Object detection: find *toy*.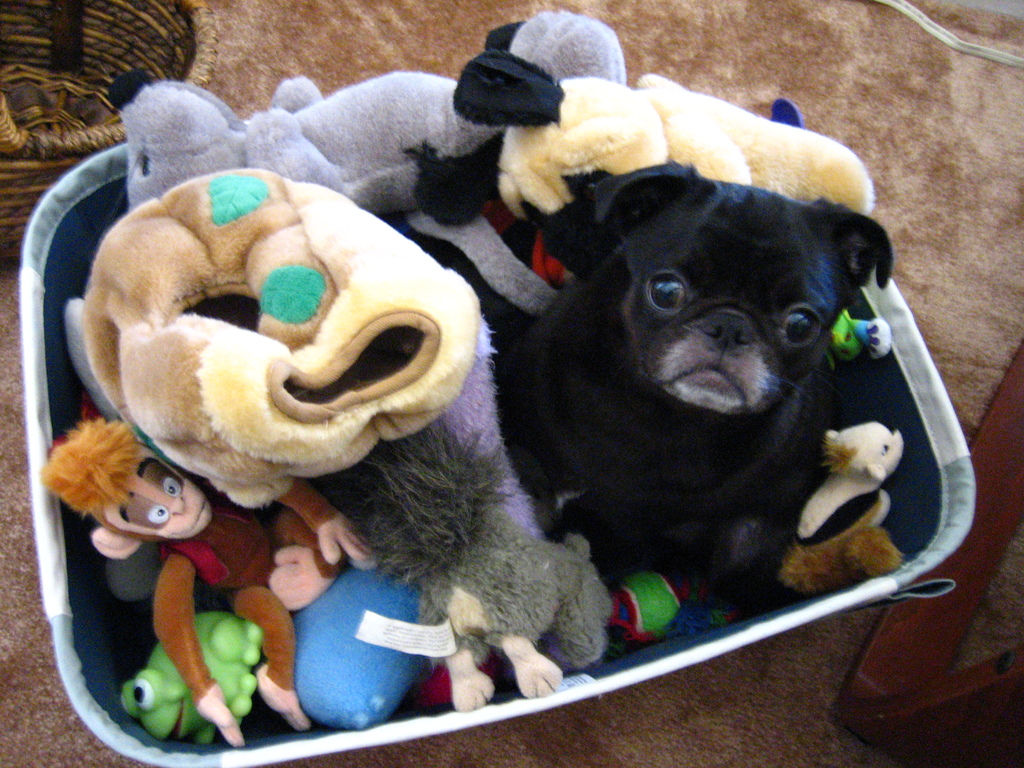
<region>121, 81, 490, 224</region>.
